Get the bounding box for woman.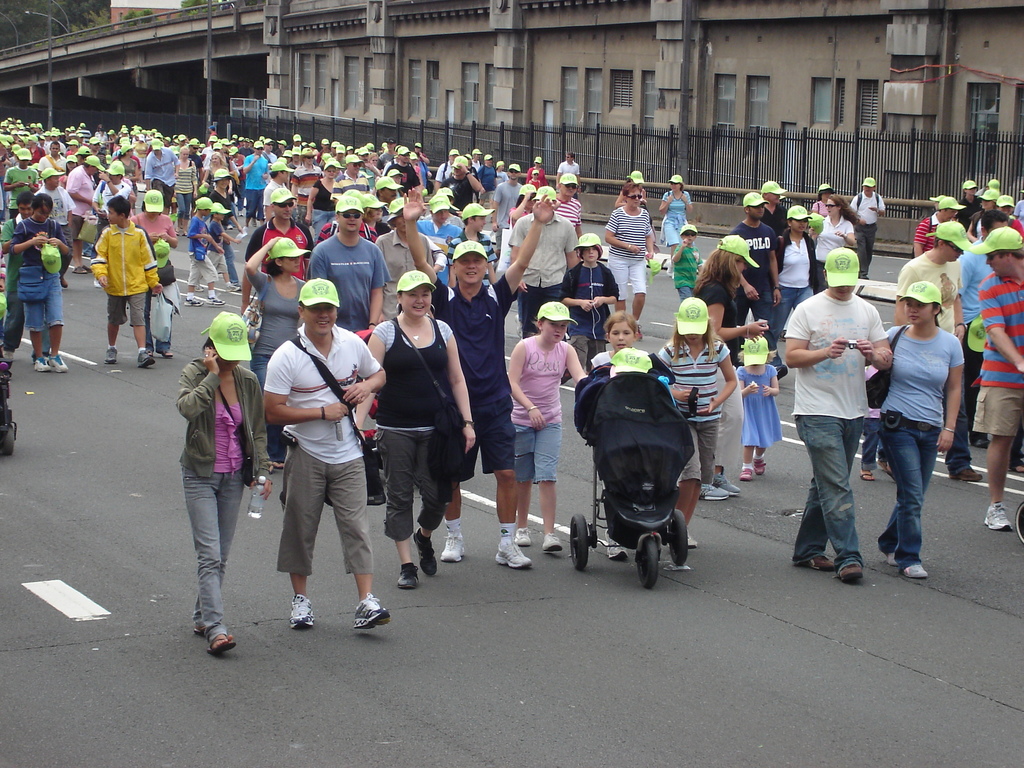
select_region(874, 282, 964, 579).
